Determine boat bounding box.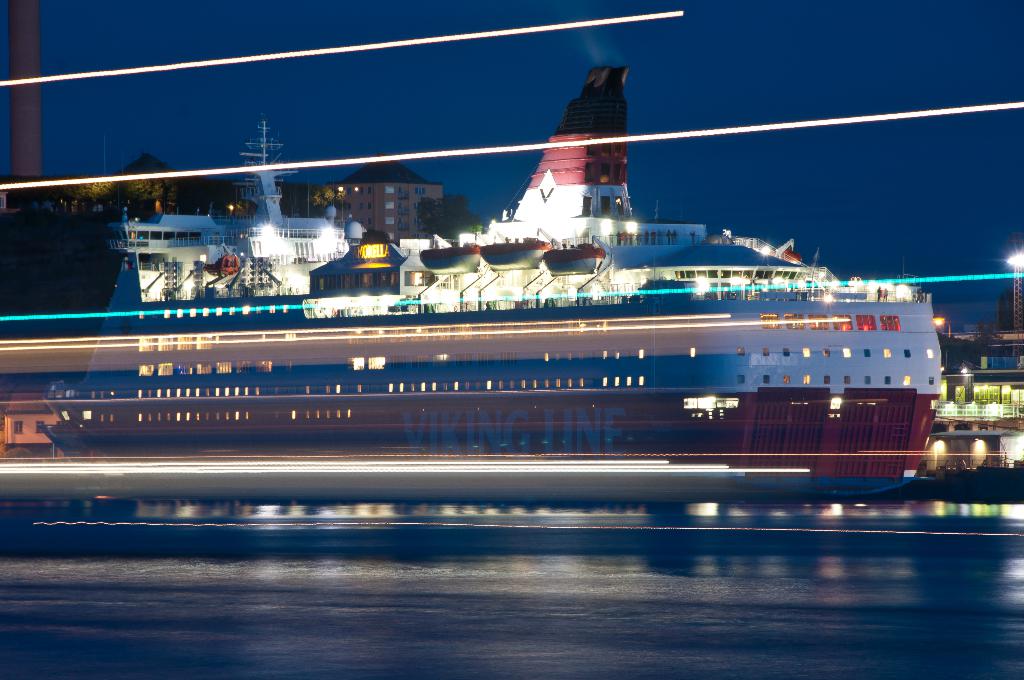
Determined: [42, 55, 974, 521].
